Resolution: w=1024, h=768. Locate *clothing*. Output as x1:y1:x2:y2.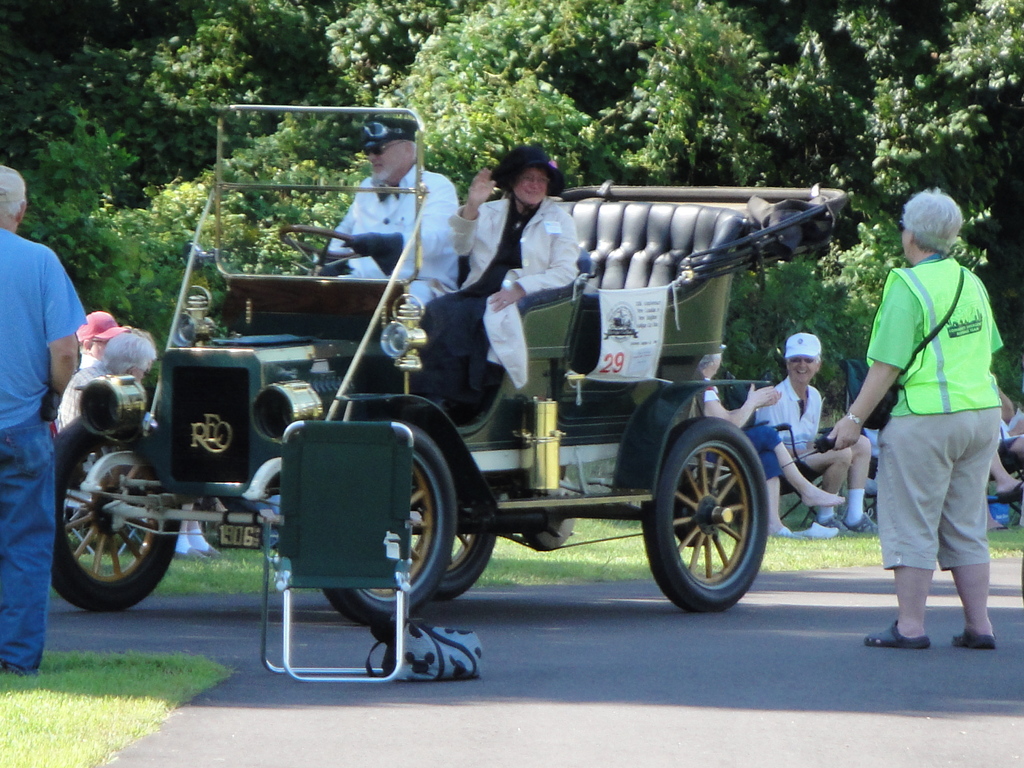
0:221:87:671.
